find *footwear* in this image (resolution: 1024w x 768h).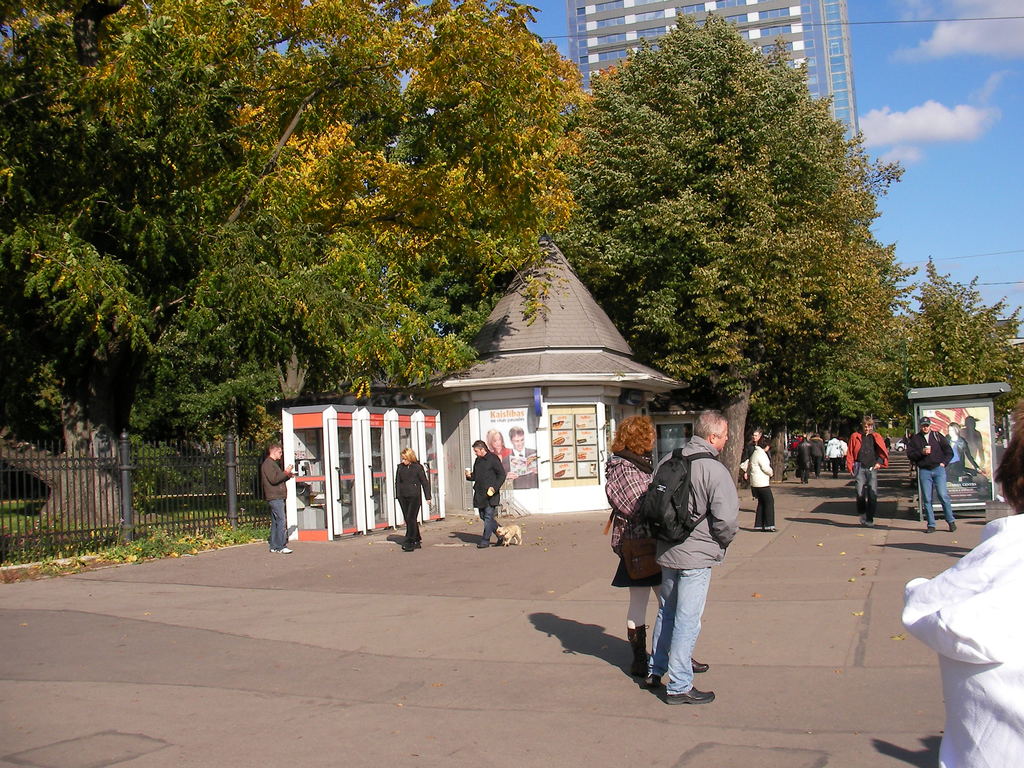
{"left": 767, "top": 526, "right": 780, "bottom": 532}.
